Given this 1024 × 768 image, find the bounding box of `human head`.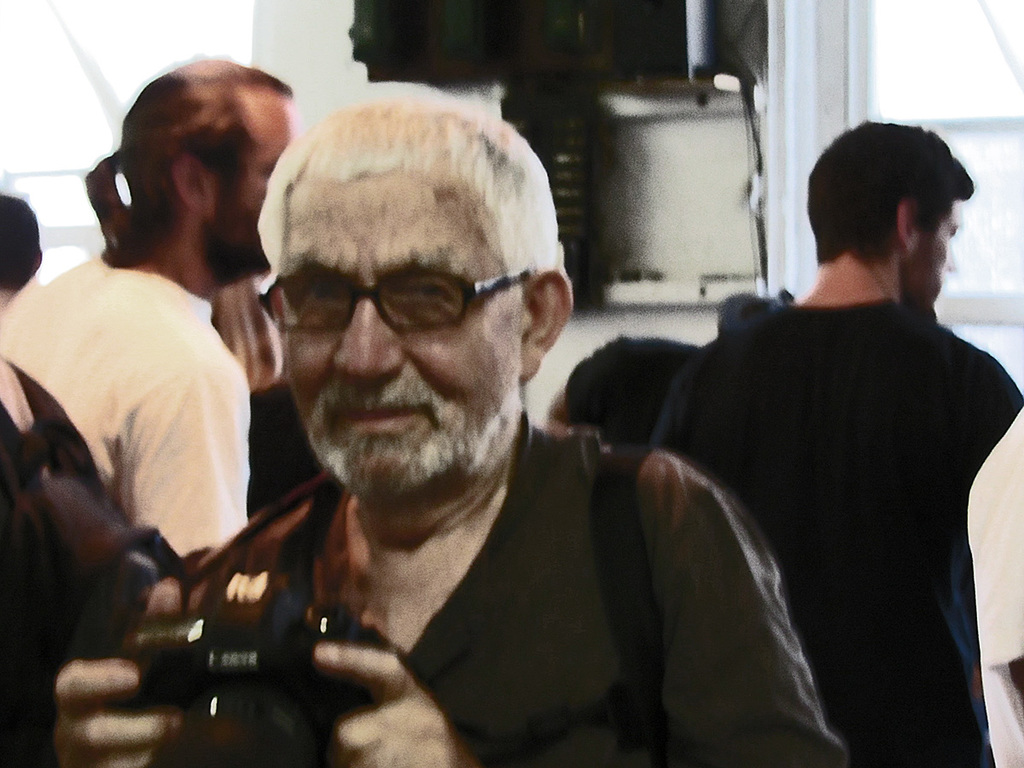
0, 195, 48, 307.
